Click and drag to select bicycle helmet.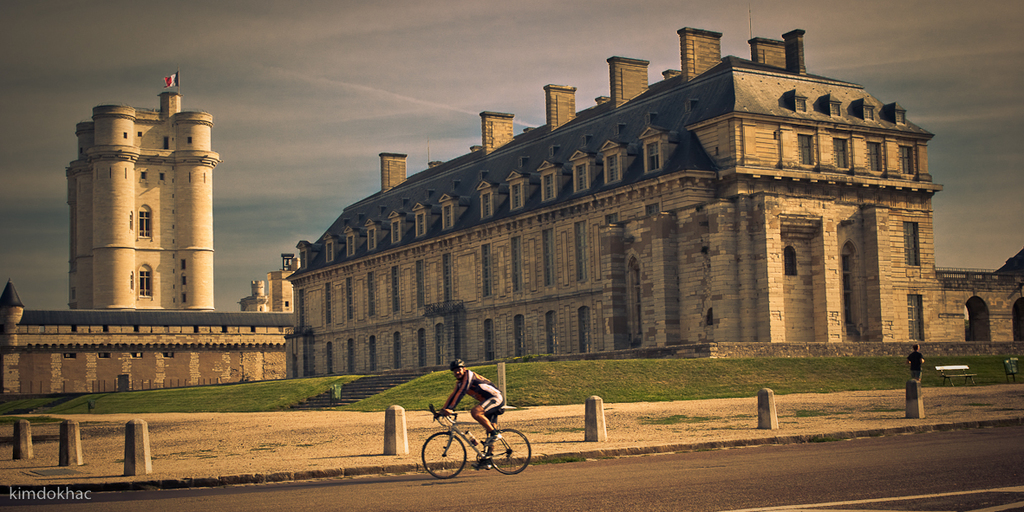
Selection: 452/356/469/376.
